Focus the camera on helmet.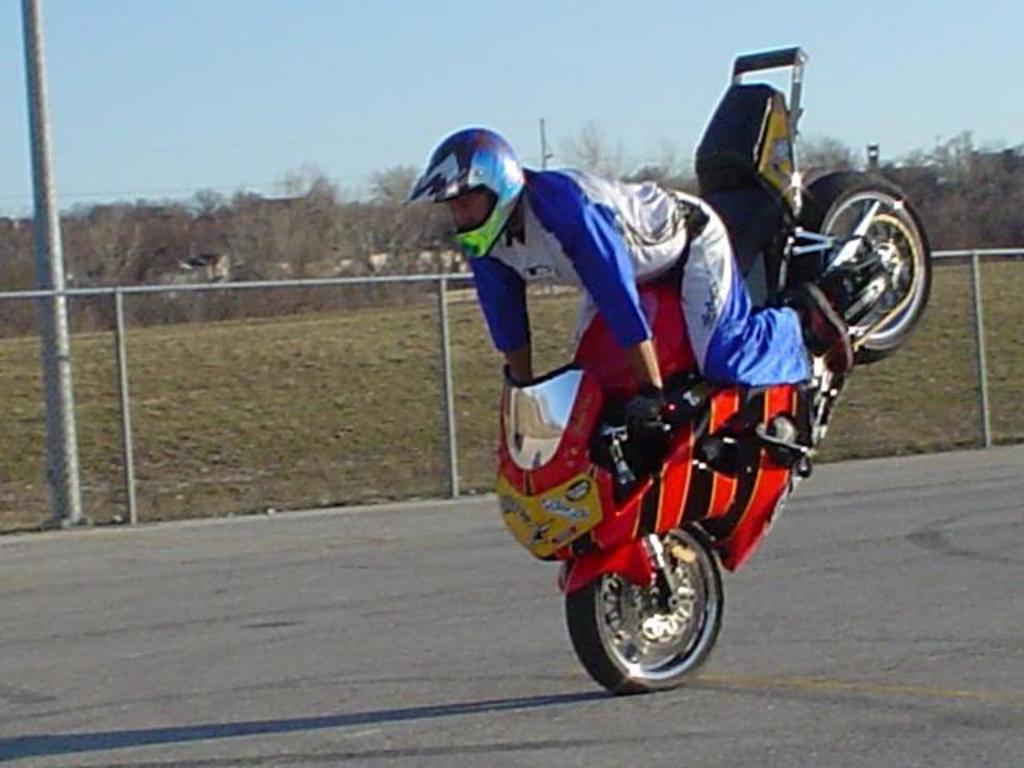
Focus region: x1=421 y1=126 x2=530 y2=243.
